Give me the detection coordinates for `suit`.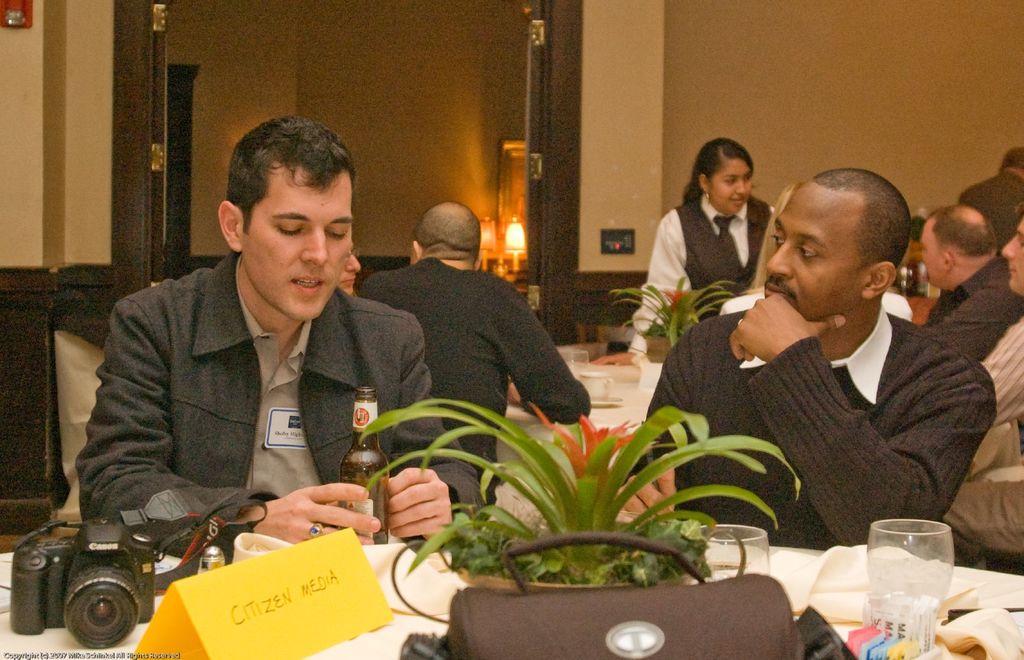
<region>67, 203, 438, 570</region>.
